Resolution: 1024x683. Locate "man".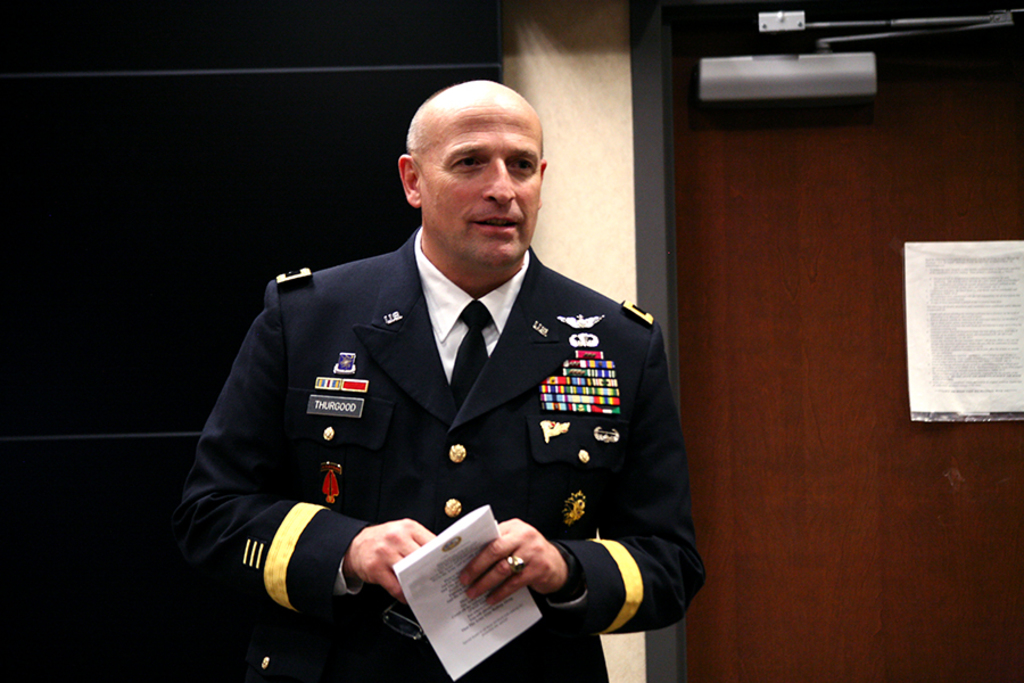
l=210, t=71, r=687, b=666.
